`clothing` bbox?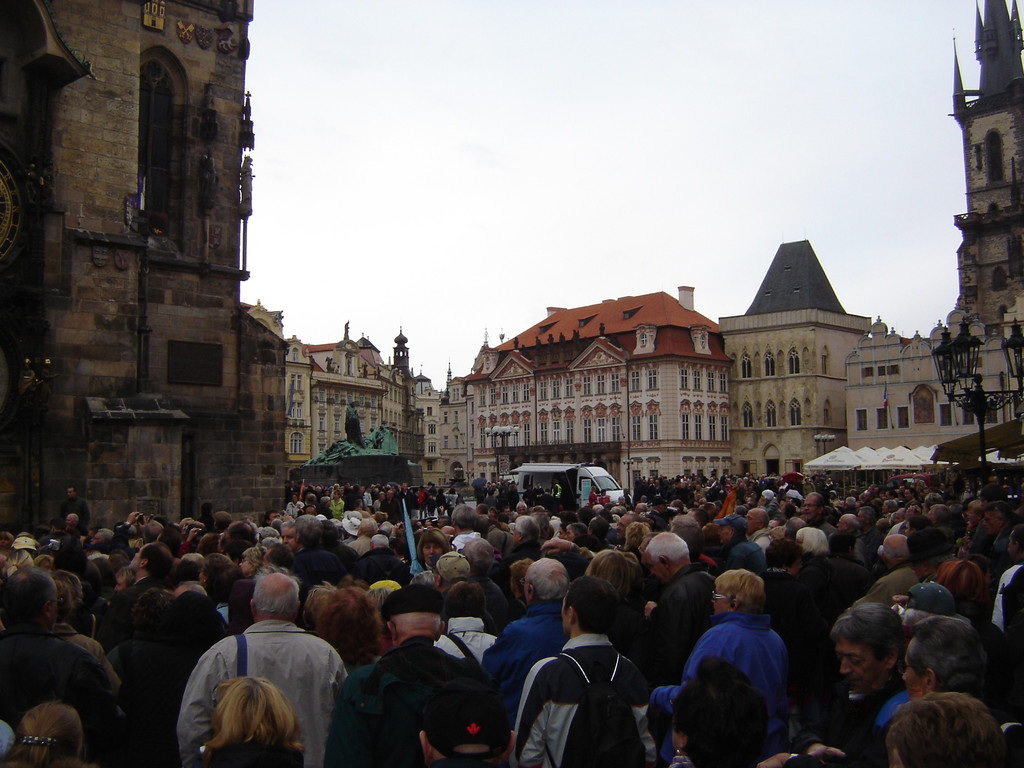
bbox=[988, 561, 1023, 653]
